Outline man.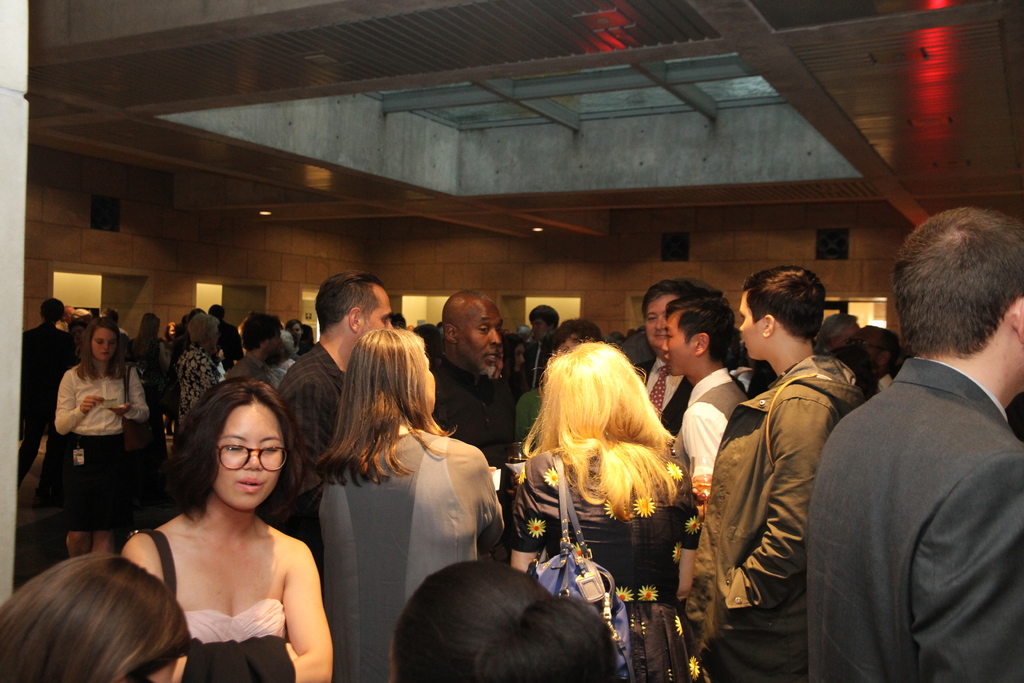
Outline: [277, 273, 392, 545].
